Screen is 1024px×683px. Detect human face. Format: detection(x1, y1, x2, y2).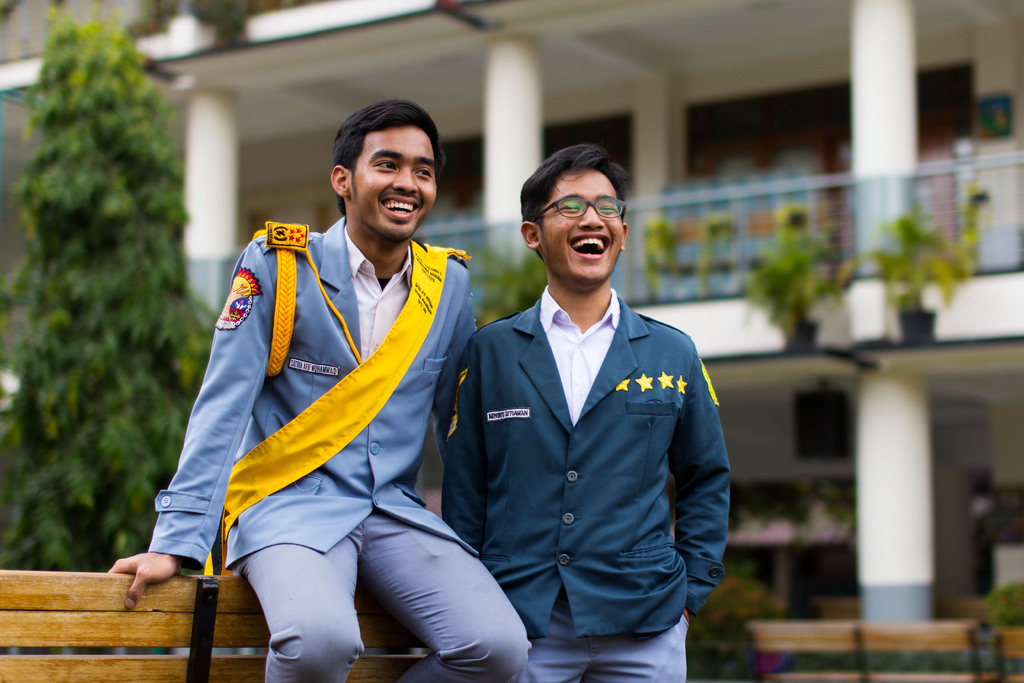
detection(347, 120, 440, 245).
